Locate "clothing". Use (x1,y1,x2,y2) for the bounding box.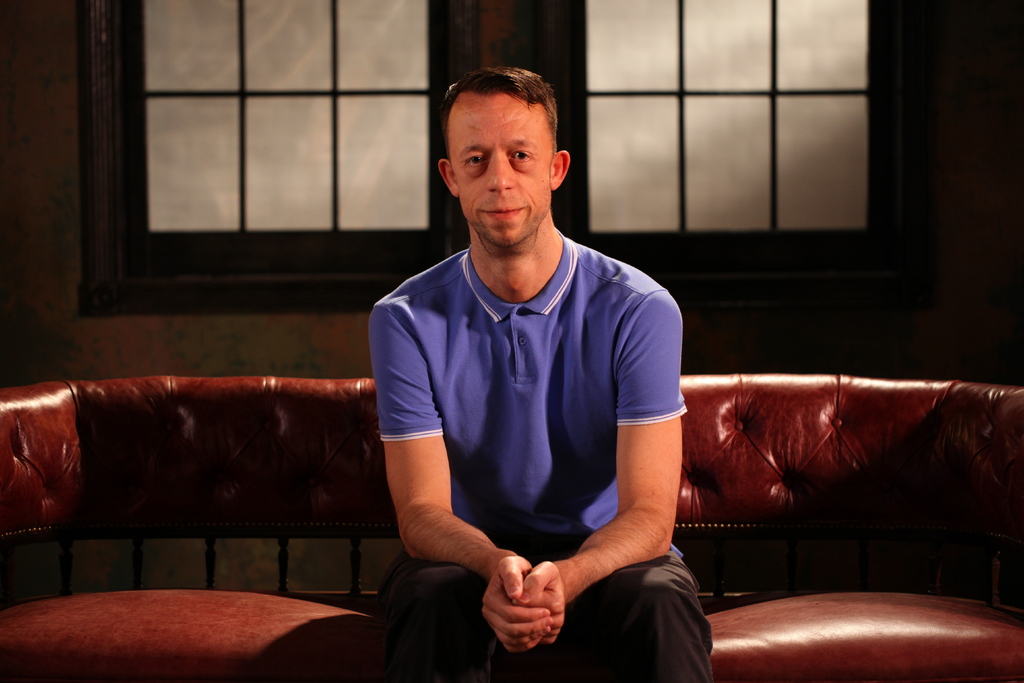
(390,216,701,668).
